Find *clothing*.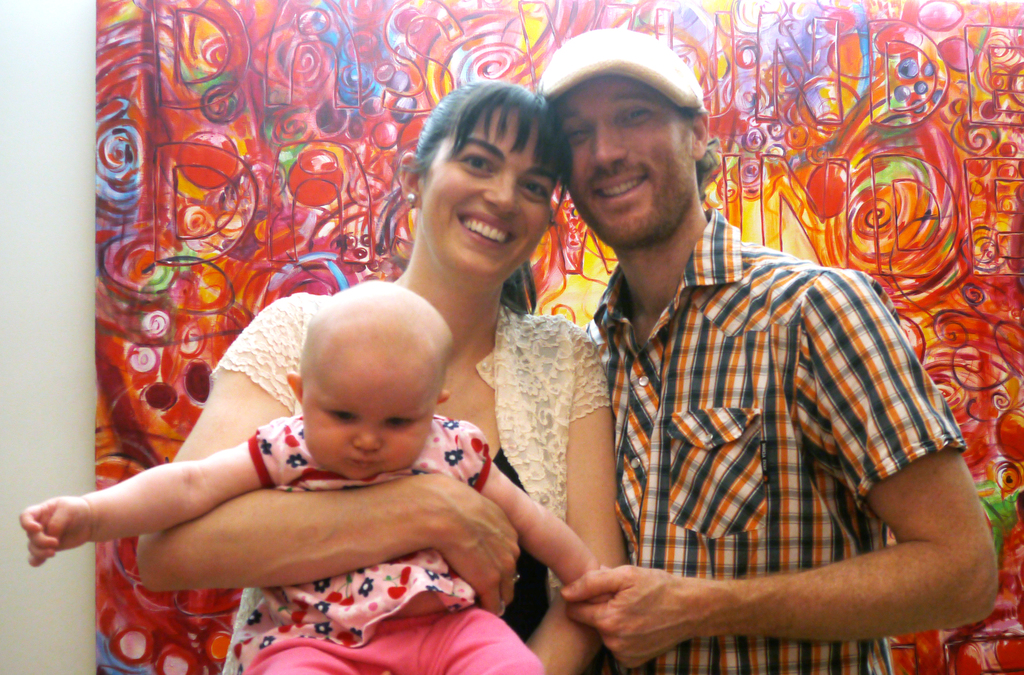
locate(211, 292, 612, 674).
